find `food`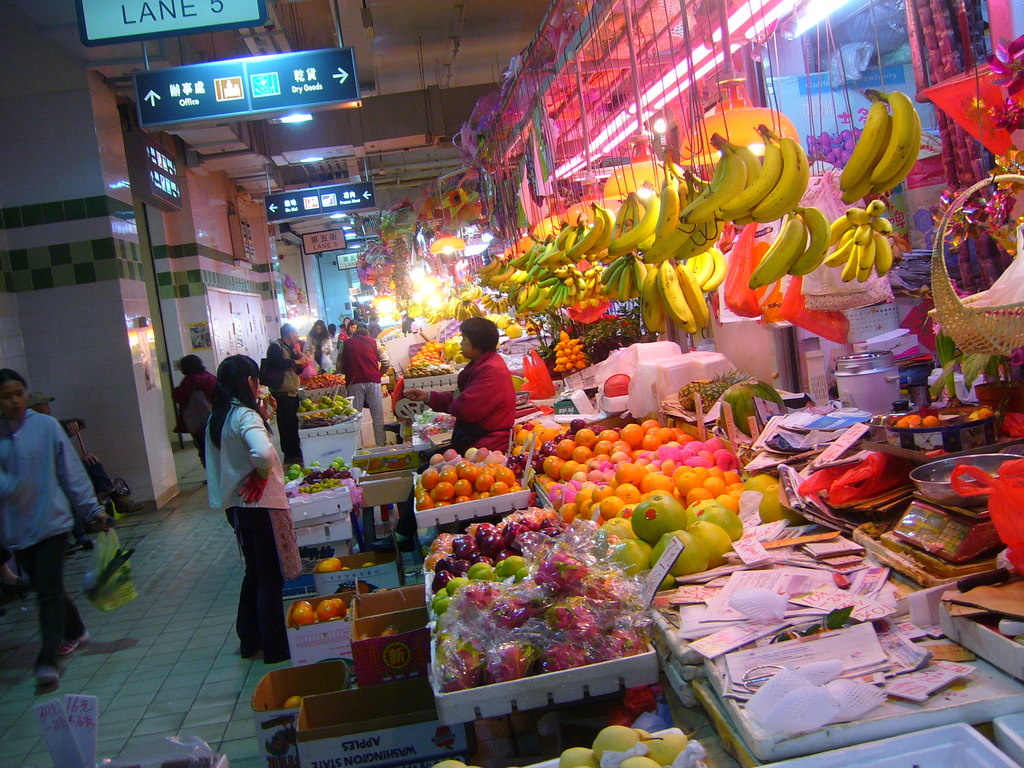
rect(313, 555, 378, 575)
